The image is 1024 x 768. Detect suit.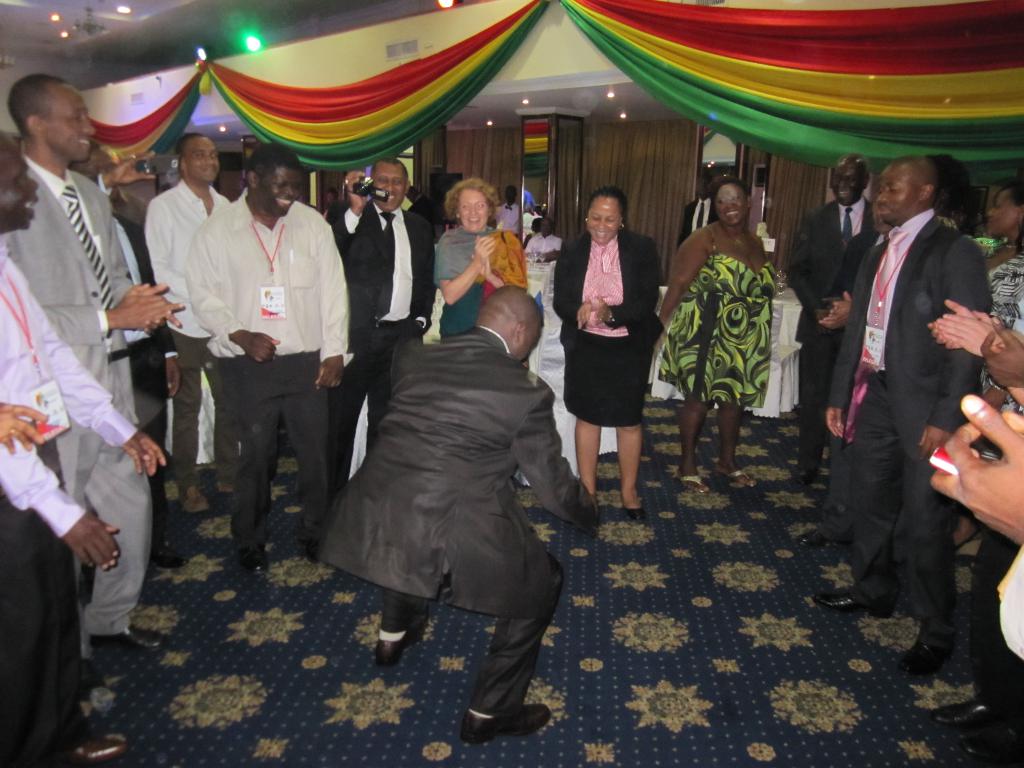
Detection: 556 228 661 353.
